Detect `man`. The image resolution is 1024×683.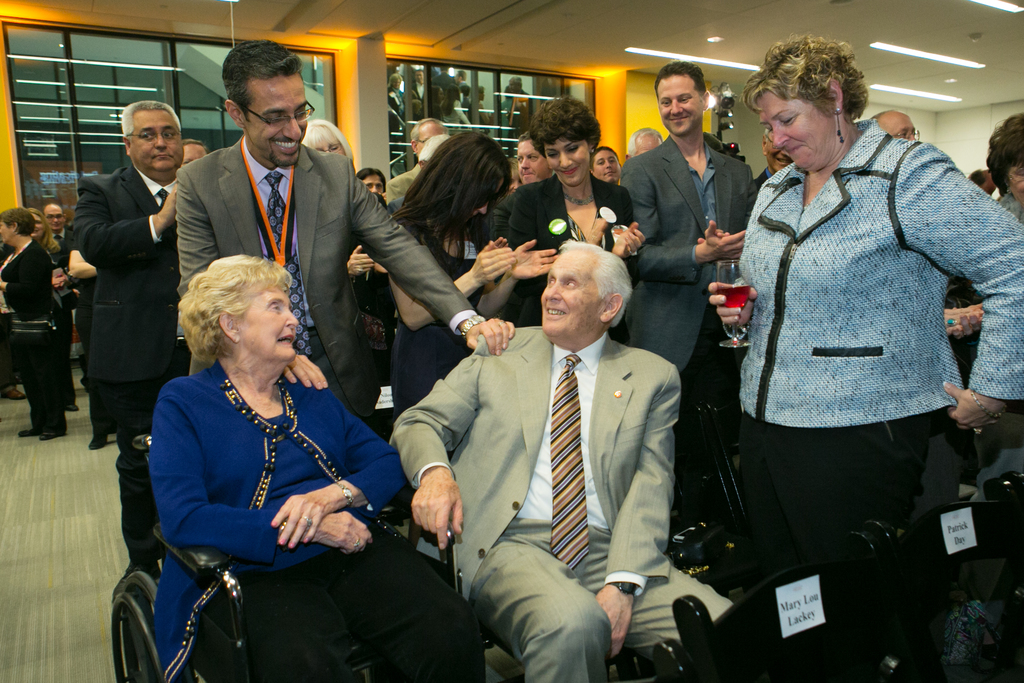
crop(411, 231, 693, 664).
